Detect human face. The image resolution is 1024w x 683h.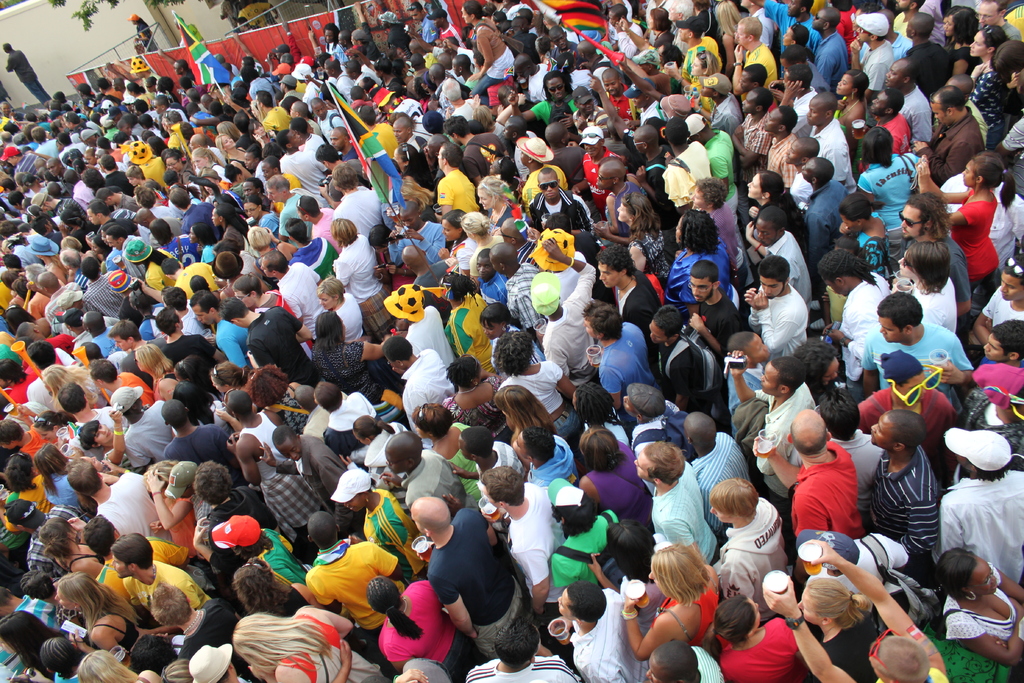
[237,292,255,308].
